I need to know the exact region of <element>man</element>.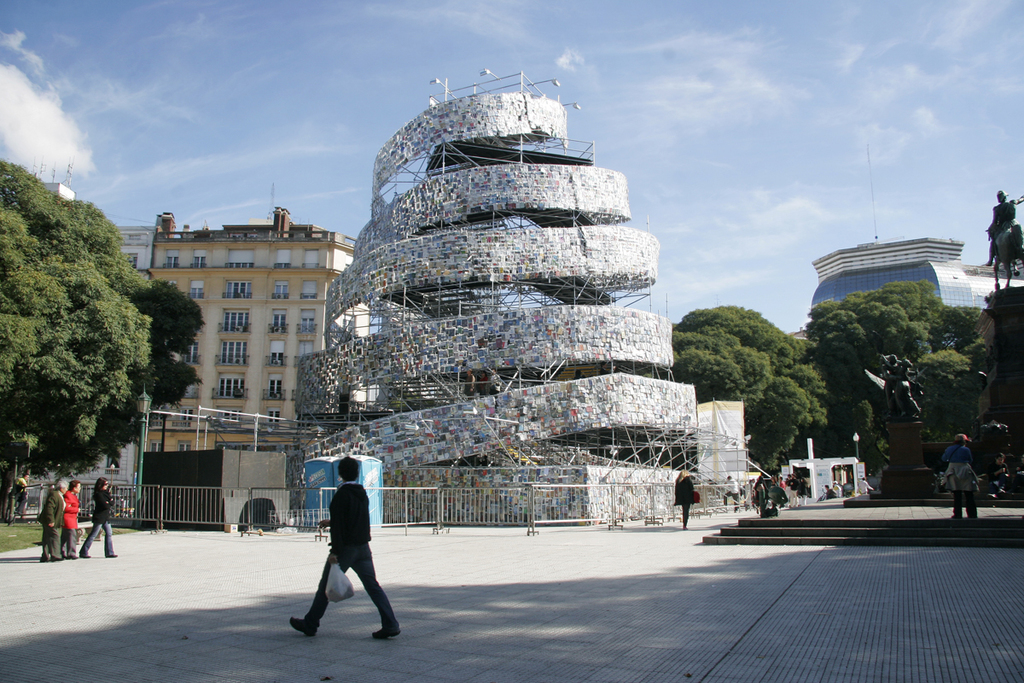
Region: l=783, t=470, r=801, b=509.
